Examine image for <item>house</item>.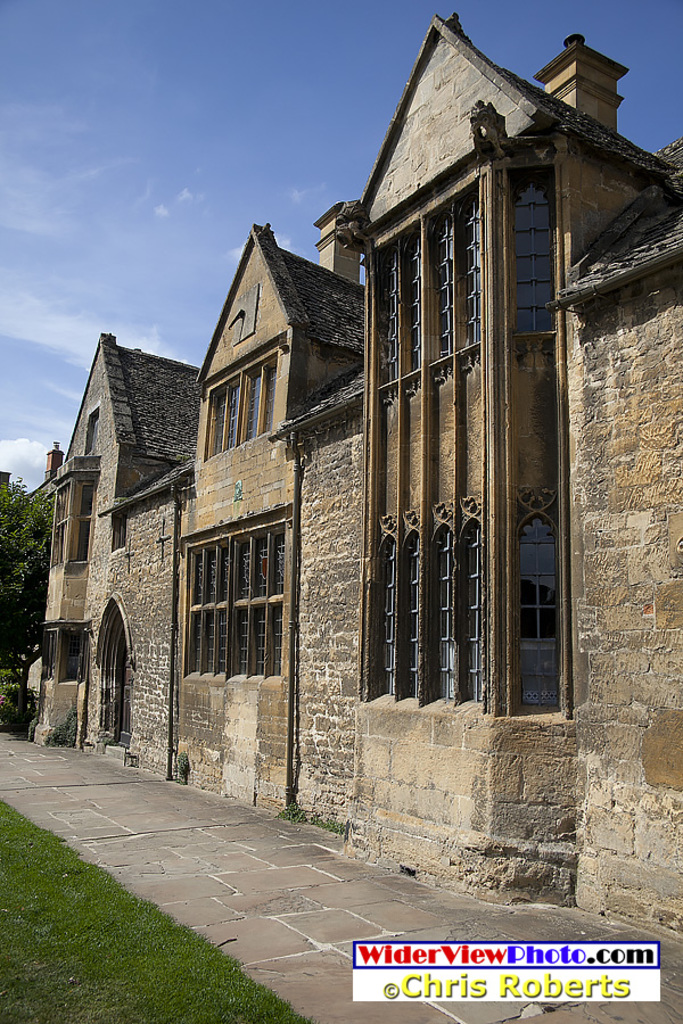
Examination result: crop(0, 13, 682, 943).
